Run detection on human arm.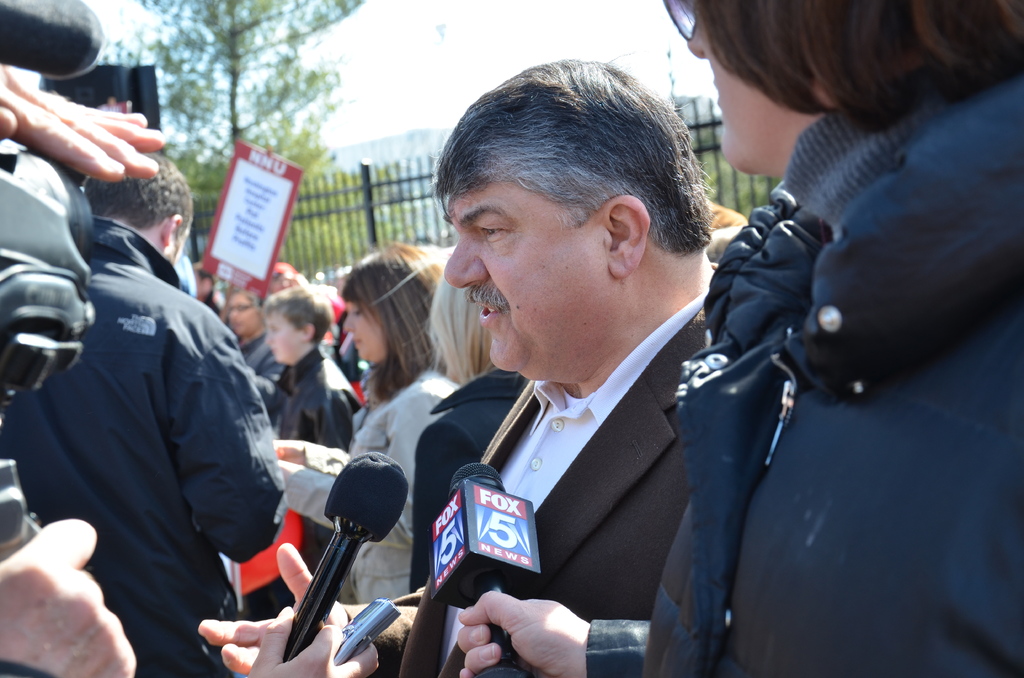
Result: [171,334,289,562].
